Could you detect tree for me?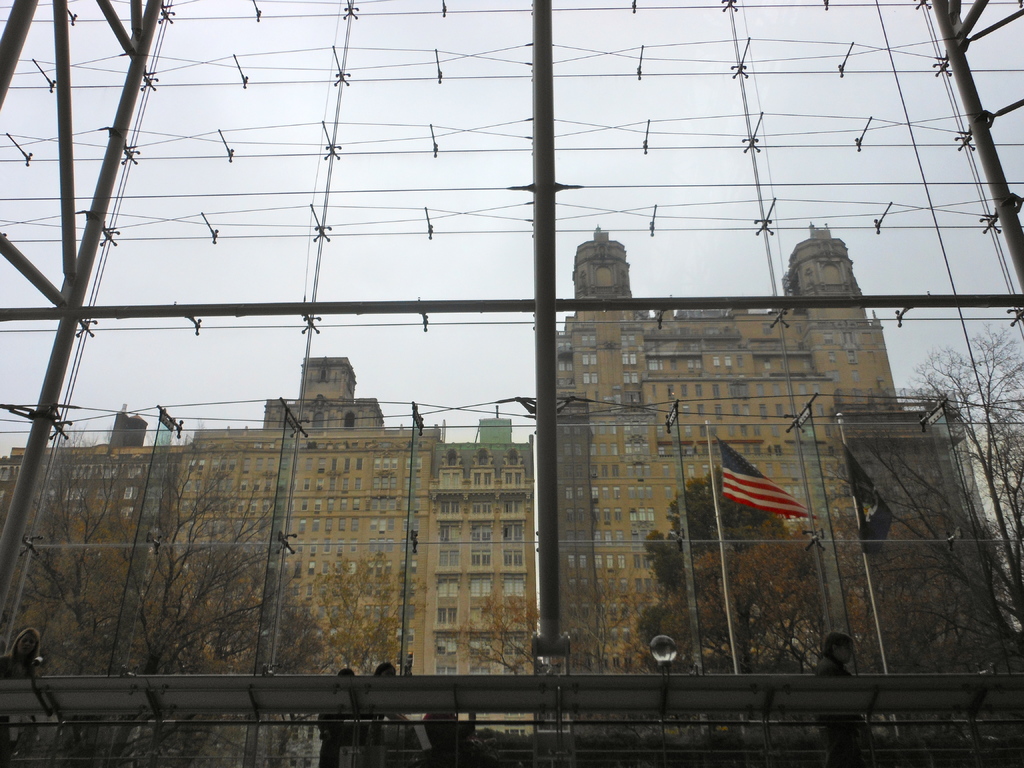
Detection result: left=588, top=424, right=881, bottom=709.
